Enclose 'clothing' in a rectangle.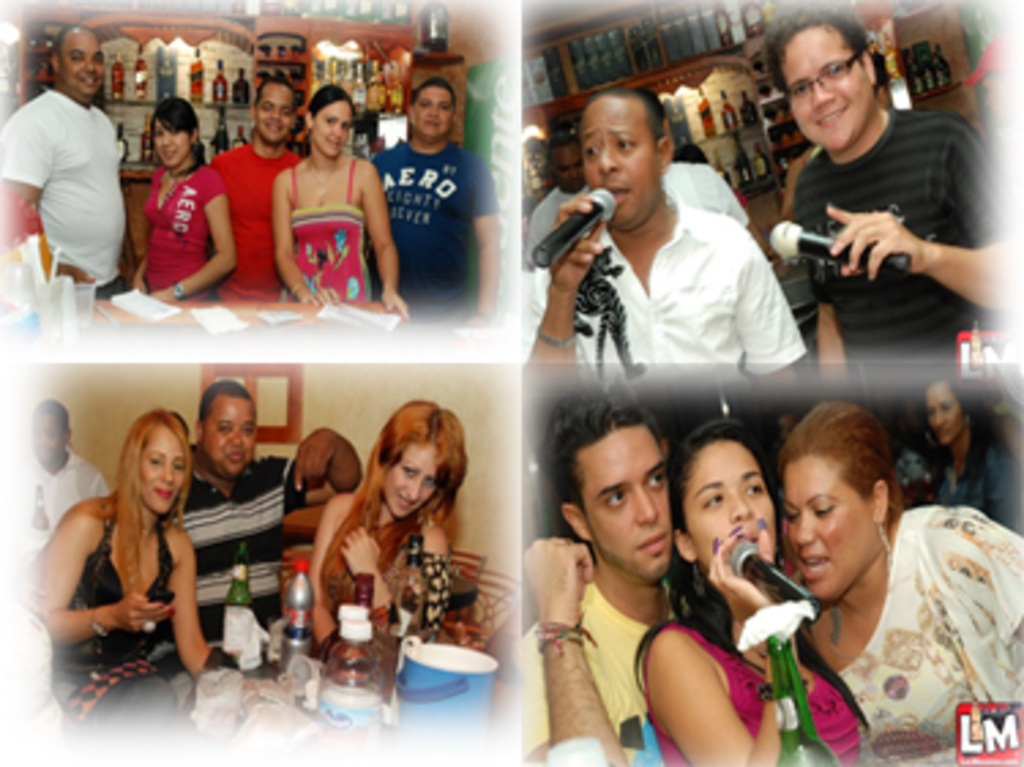
164, 453, 319, 685.
